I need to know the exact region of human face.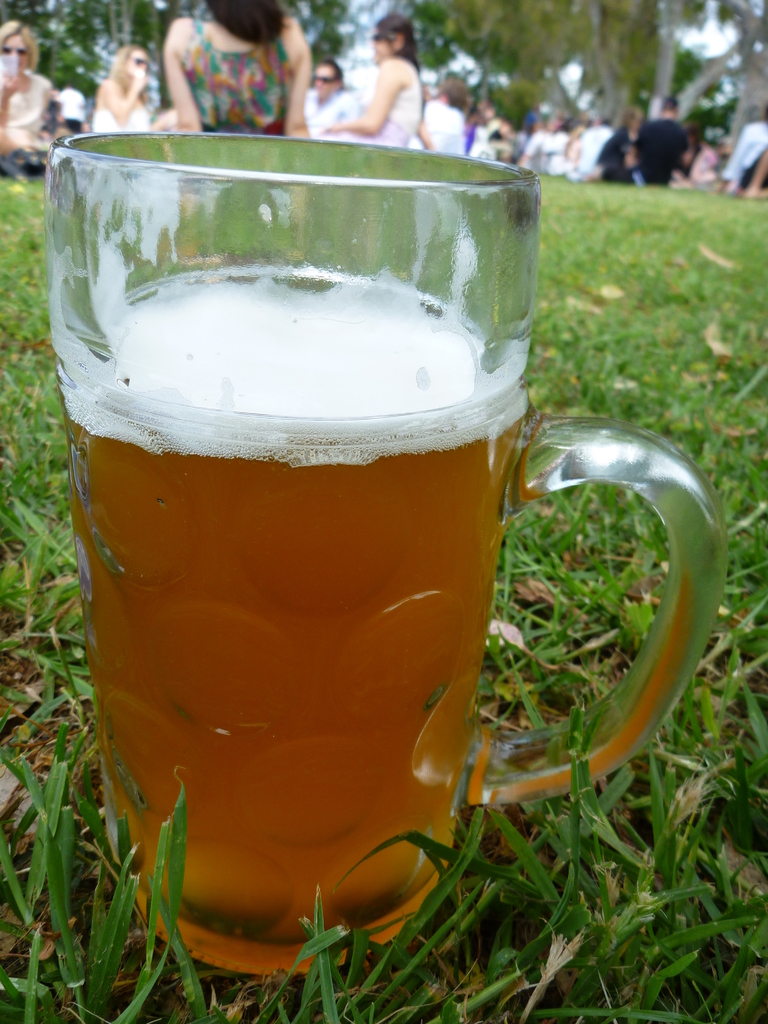
Region: Rect(0, 33, 29, 76).
